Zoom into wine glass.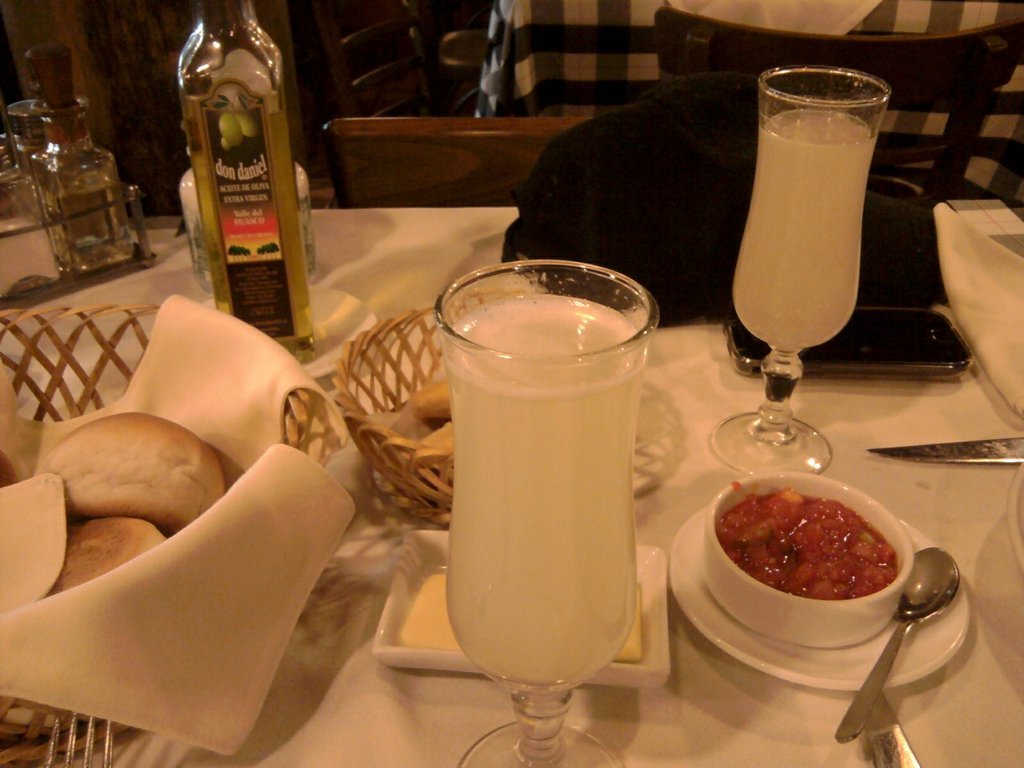
Zoom target: bbox=(452, 256, 639, 767).
